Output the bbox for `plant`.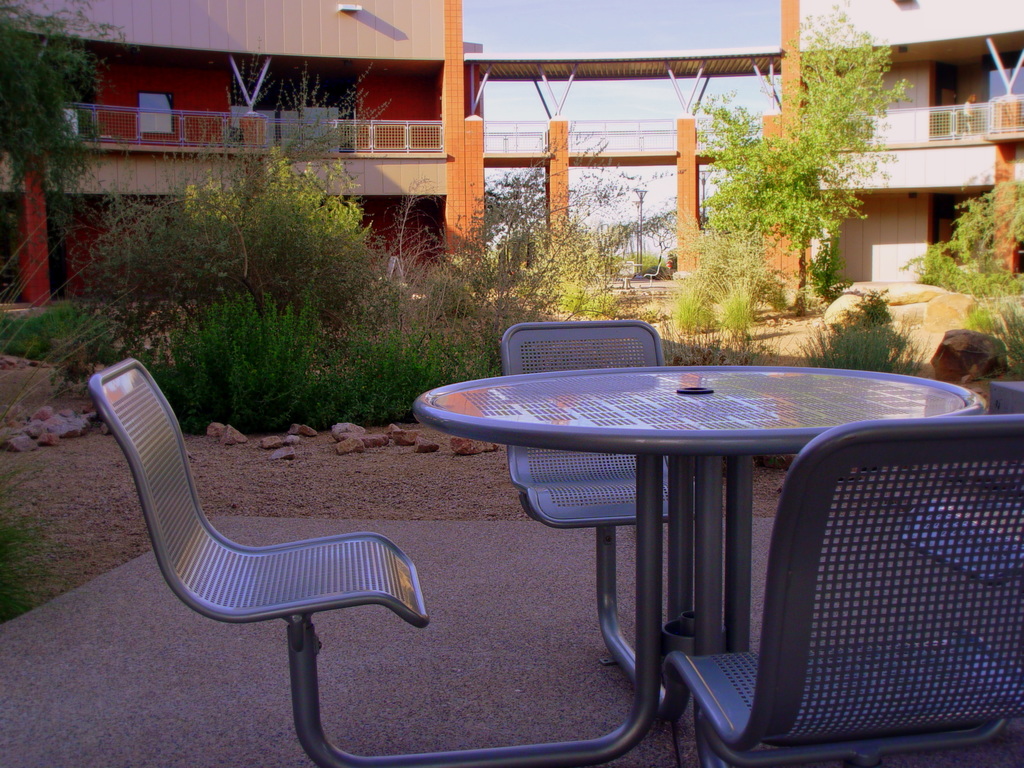
<box>780,306,932,377</box>.
